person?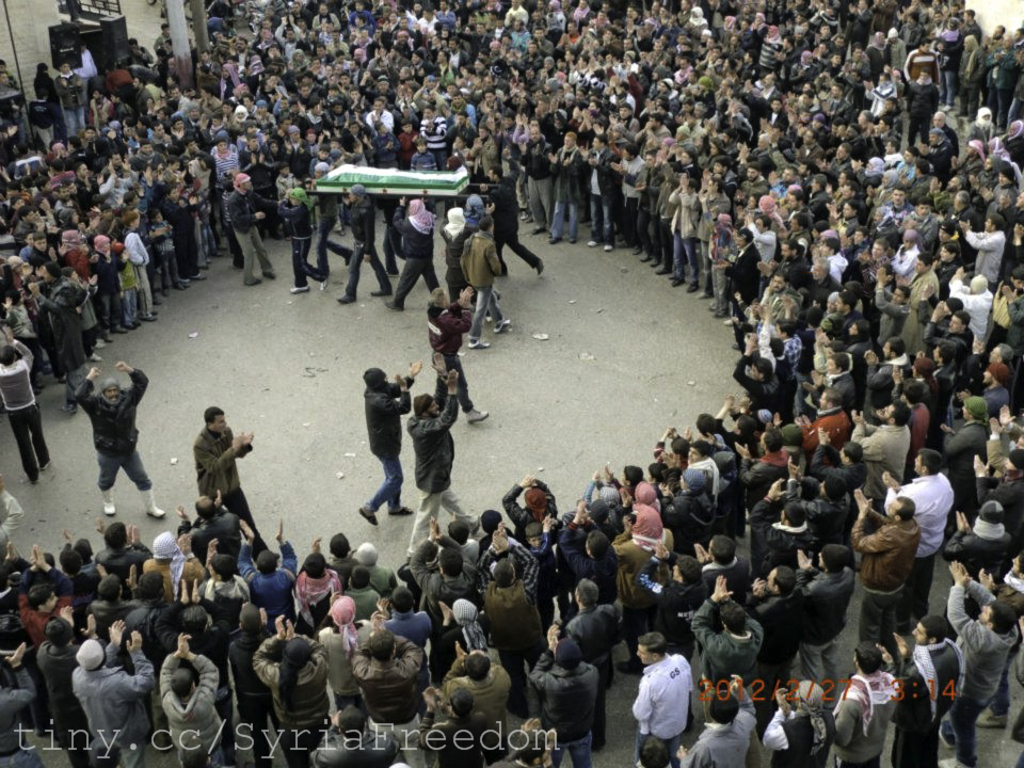
crop(624, 725, 678, 767)
